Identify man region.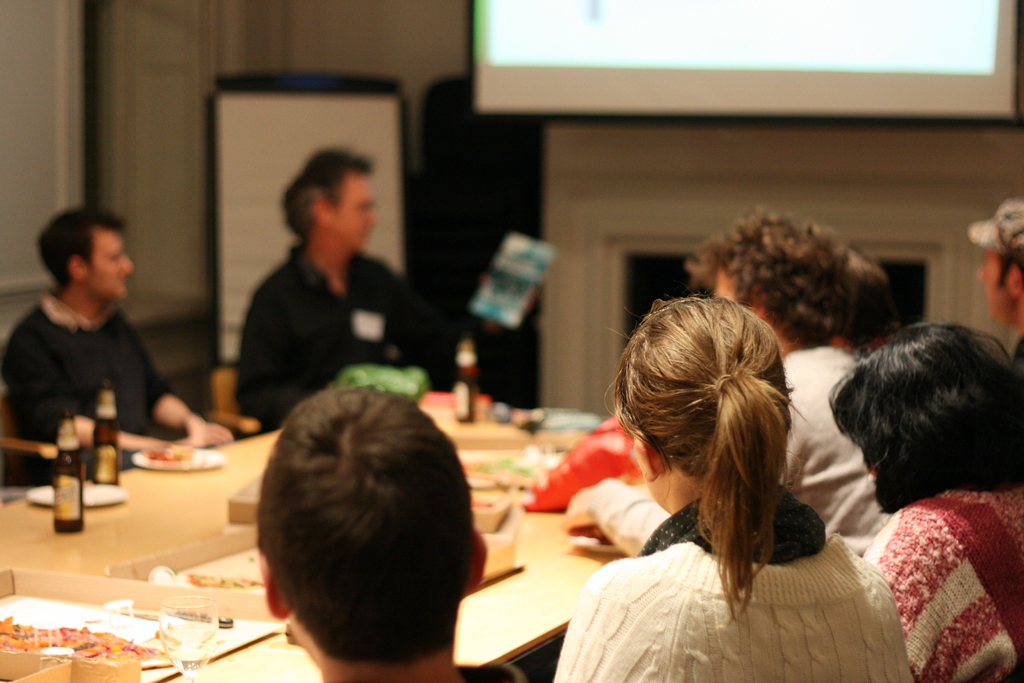
Region: bbox=(0, 199, 232, 497).
